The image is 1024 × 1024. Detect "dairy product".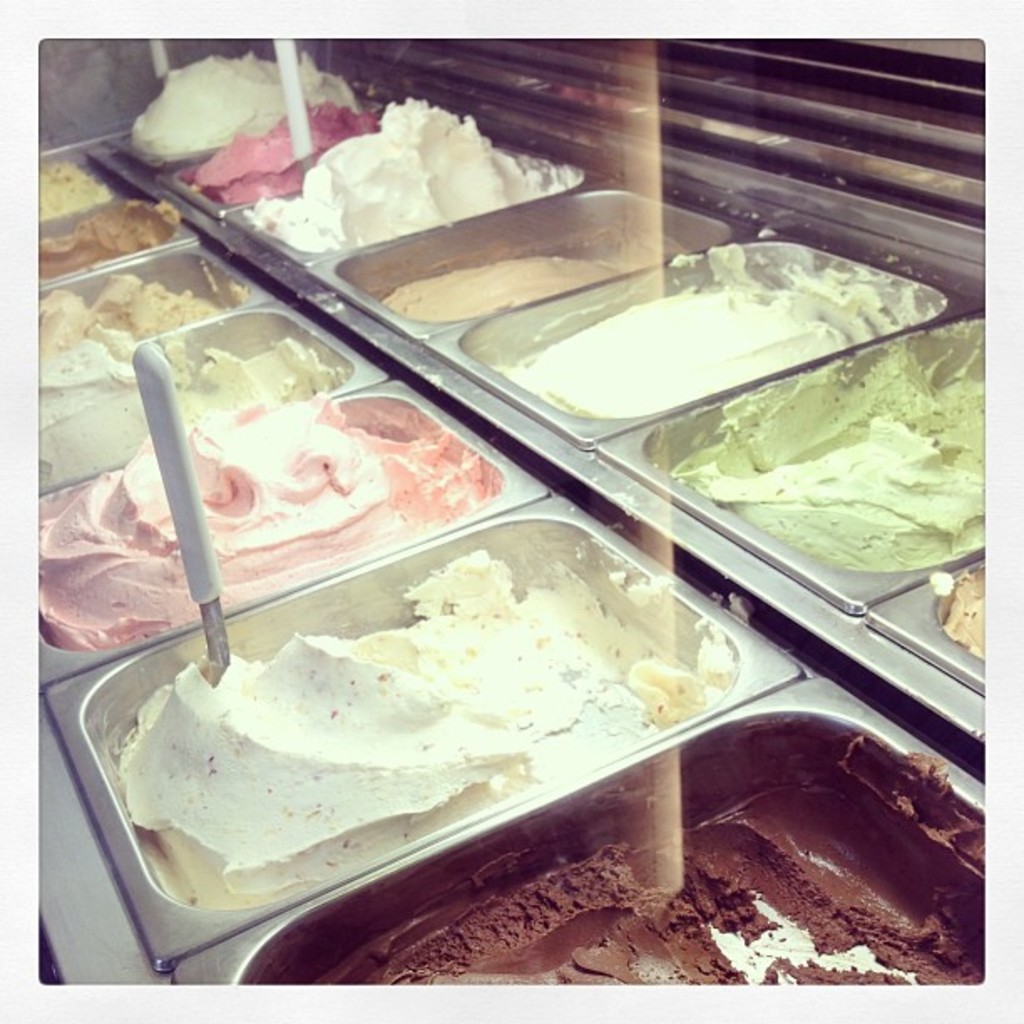
Detection: crop(42, 191, 174, 276).
